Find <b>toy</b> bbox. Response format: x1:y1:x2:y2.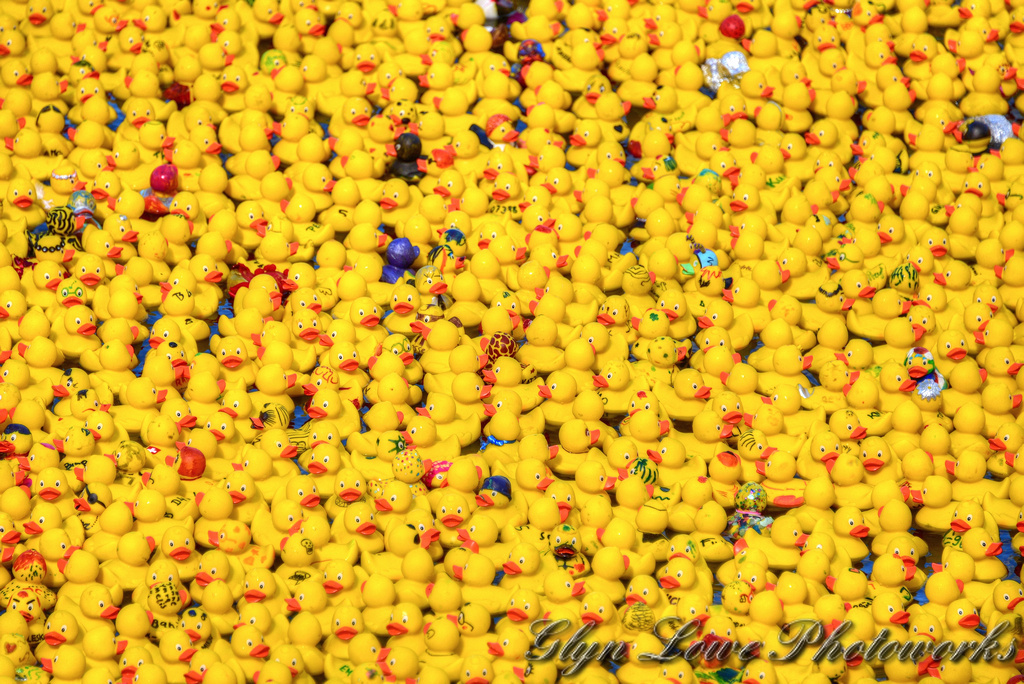
136:347:192:392.
